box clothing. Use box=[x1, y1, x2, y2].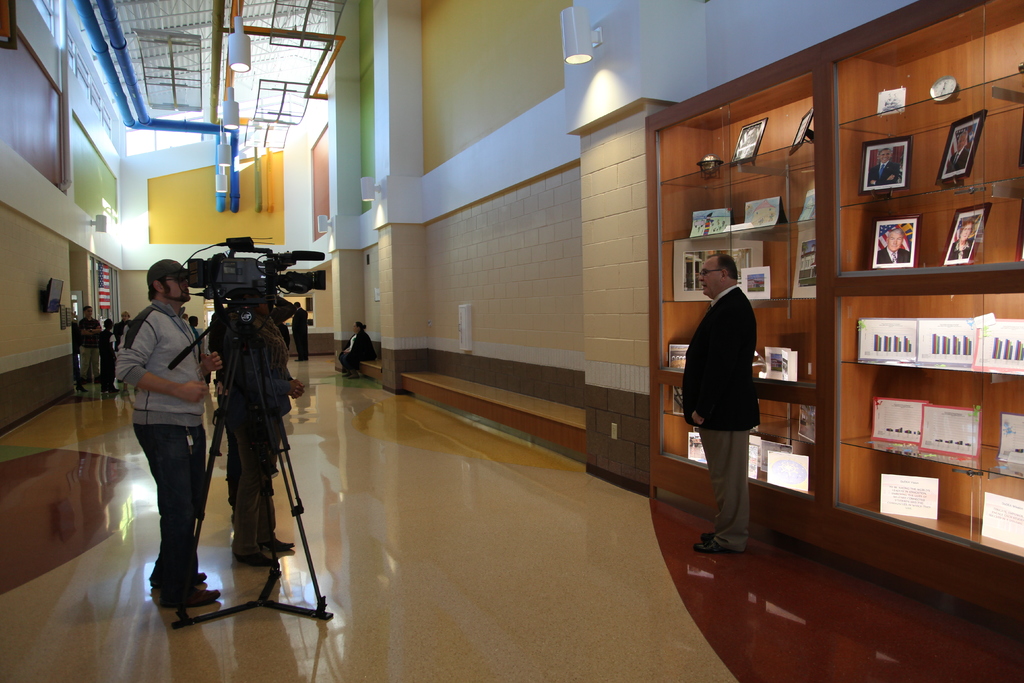
box=[209, 312, 294, 557].
